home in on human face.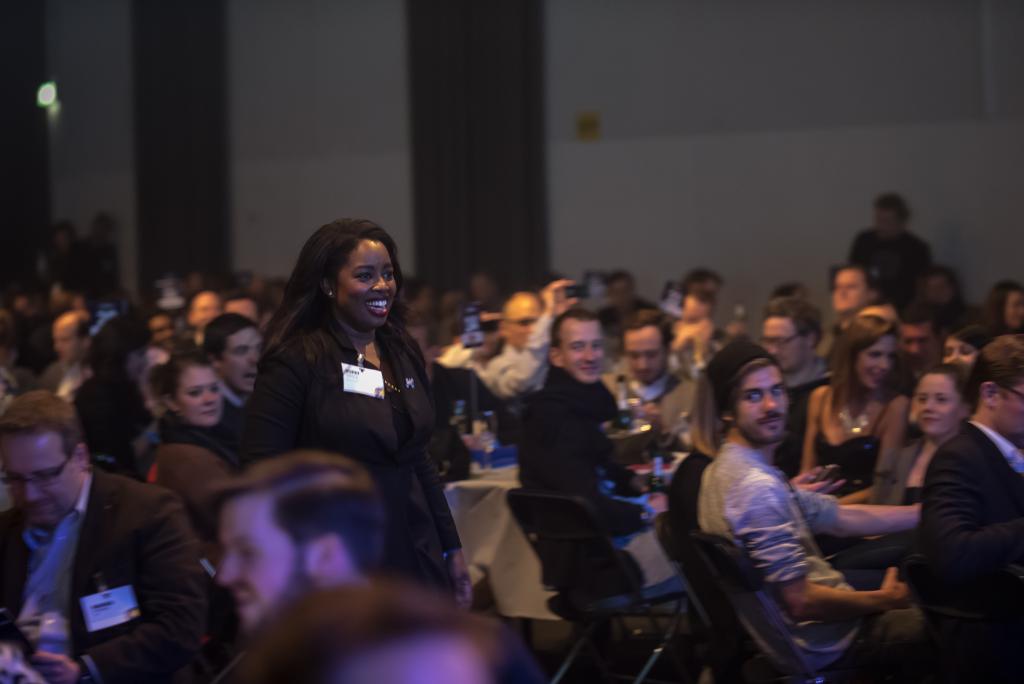
Homed in at 215,493,311,635.
